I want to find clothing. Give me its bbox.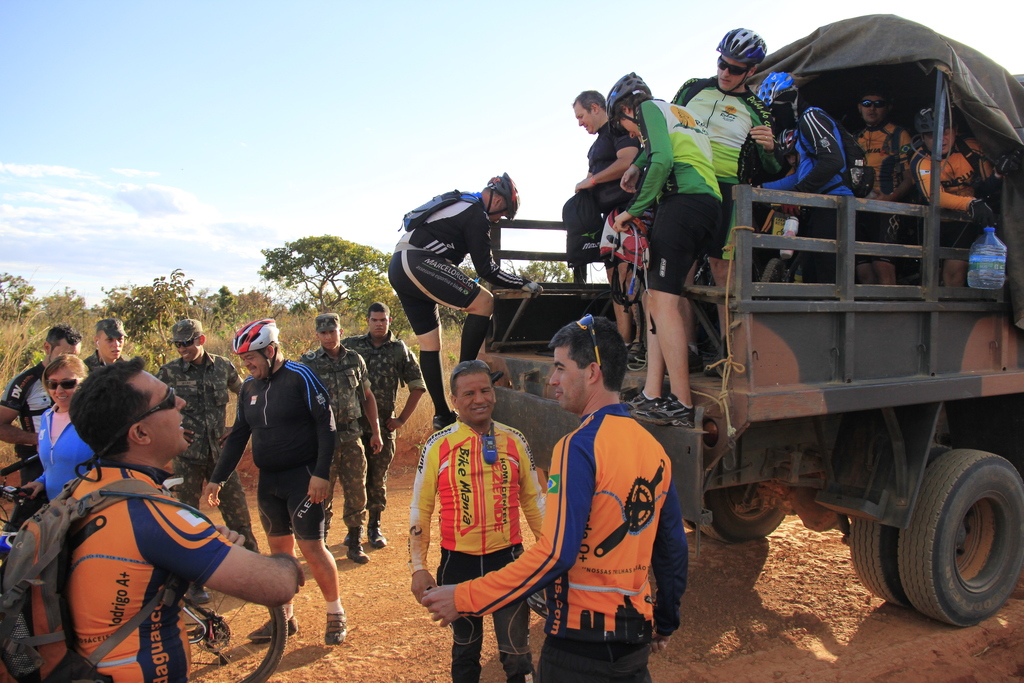
303,350,365,536.
